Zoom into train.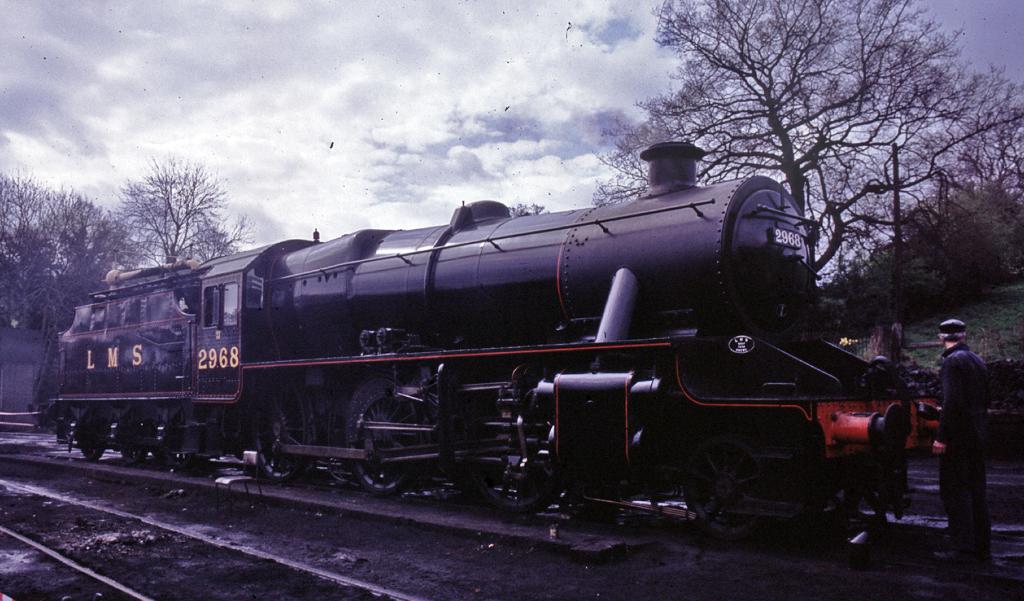
Zoom target: region(26, 141, 933, 549).
